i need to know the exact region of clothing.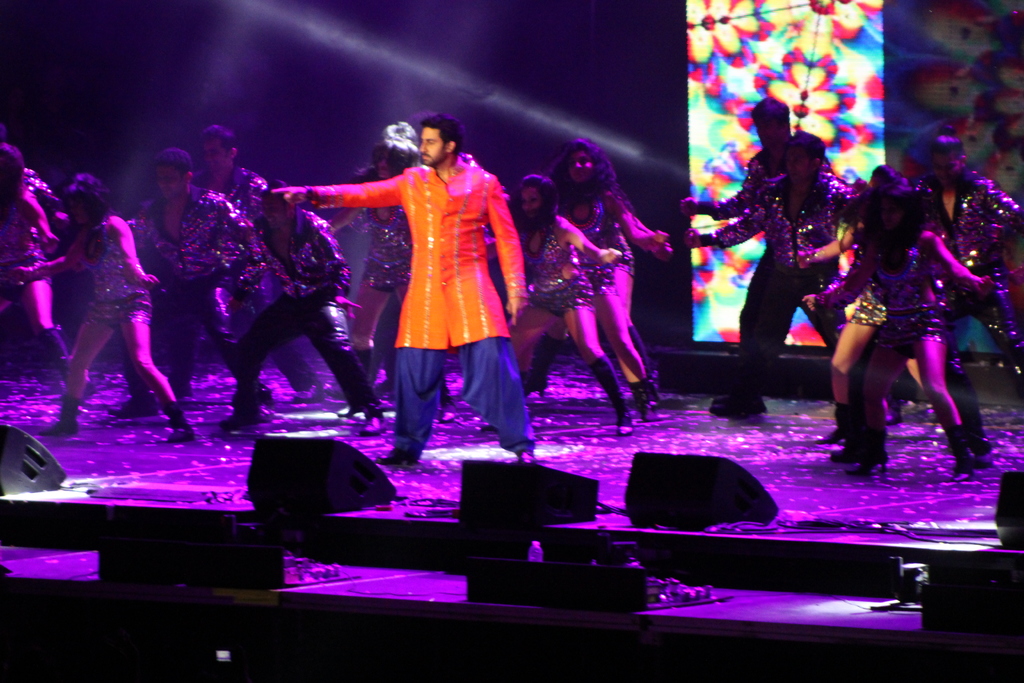
Region: (278,130,530,415).
